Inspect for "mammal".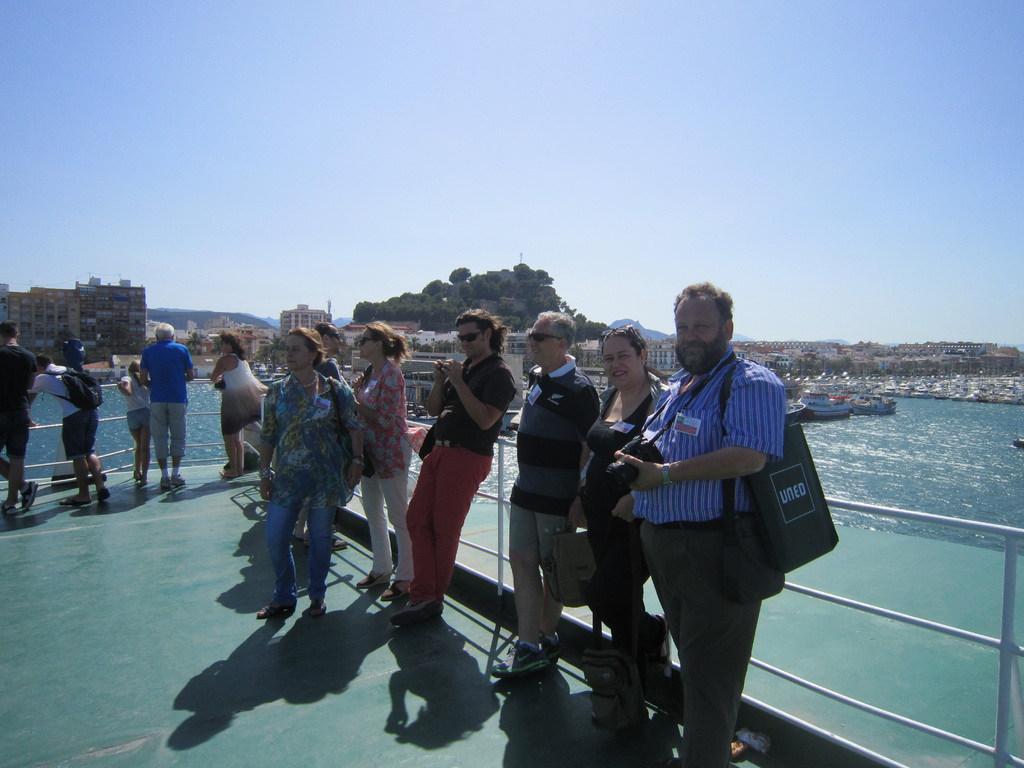
Inspection: box=[608, 303, 812, 745].
